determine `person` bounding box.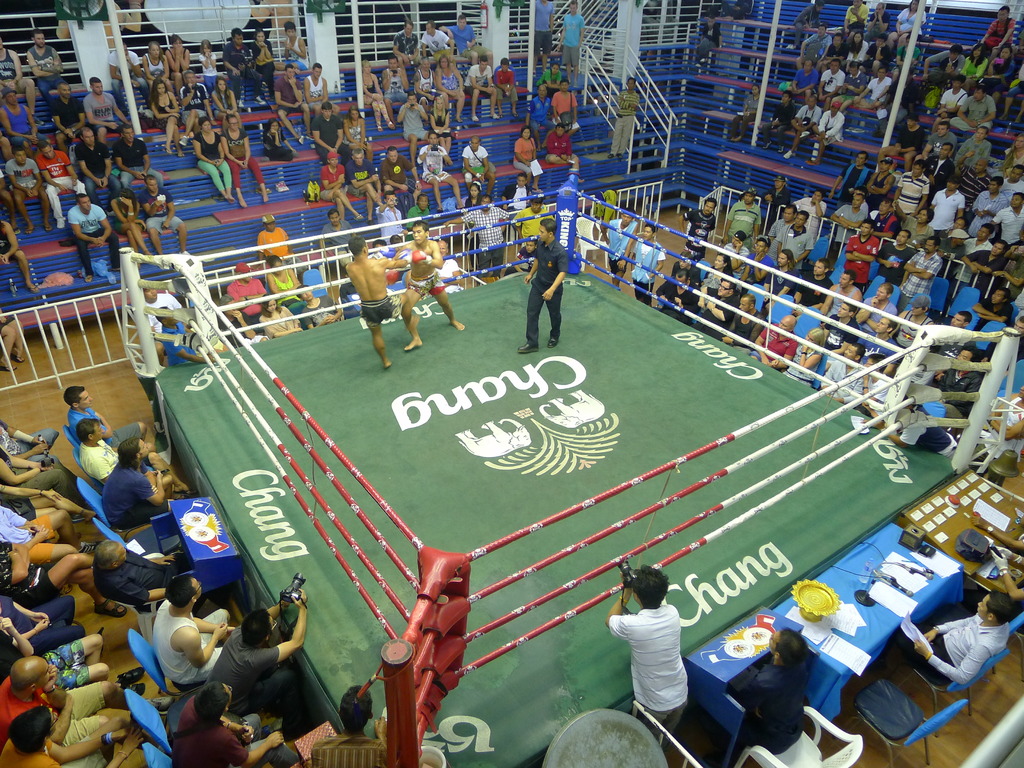
Determined: select_region(684, 197, 718, 254).
